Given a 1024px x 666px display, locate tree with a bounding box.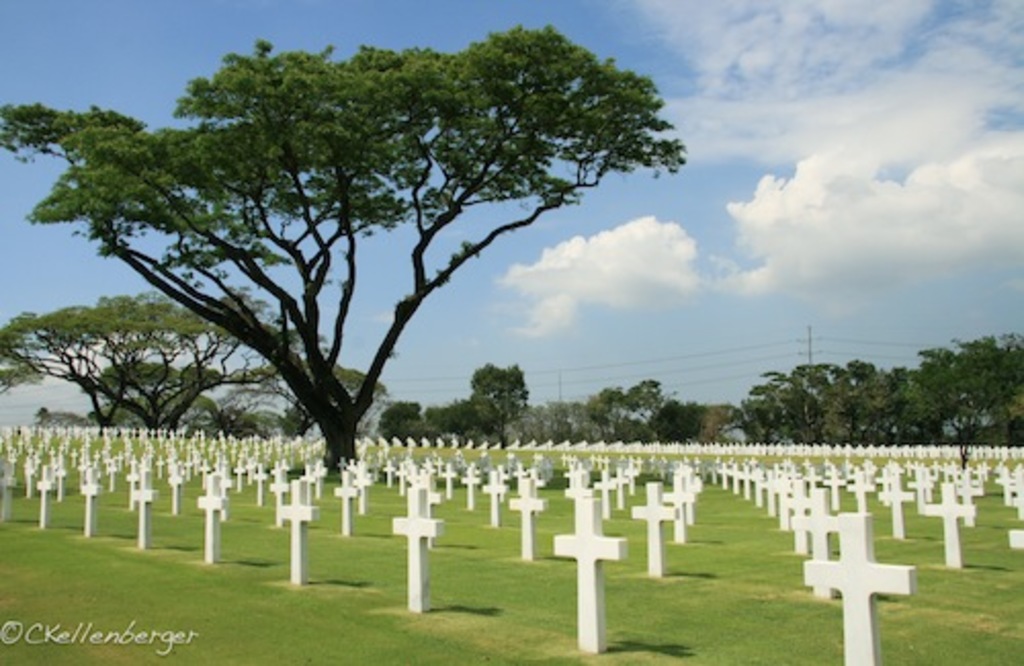
Located: left=94, top=369, right=225, bottom=443.
